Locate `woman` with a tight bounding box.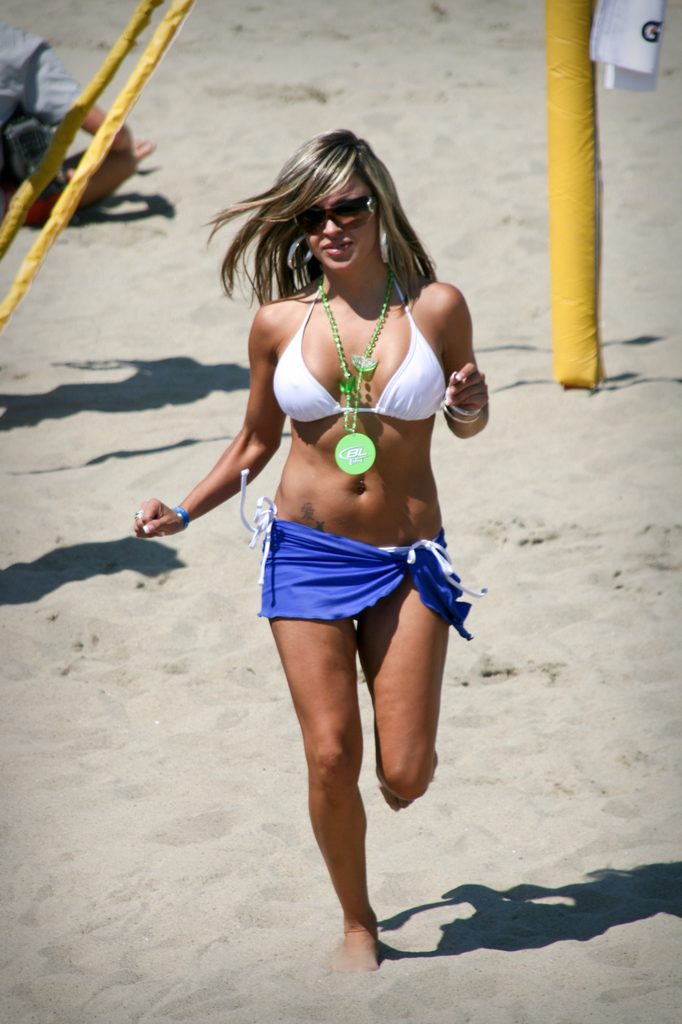
l=129, t=129, r=494, b=978.
